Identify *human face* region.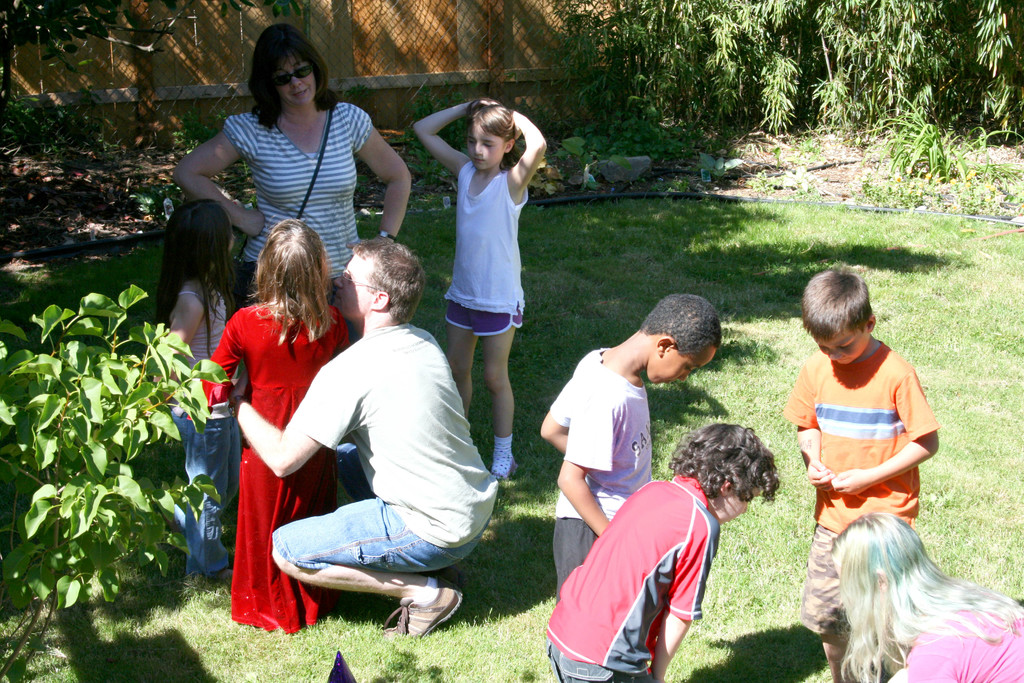
Region: x1=820, y1=330, x2=870, y2=364.
